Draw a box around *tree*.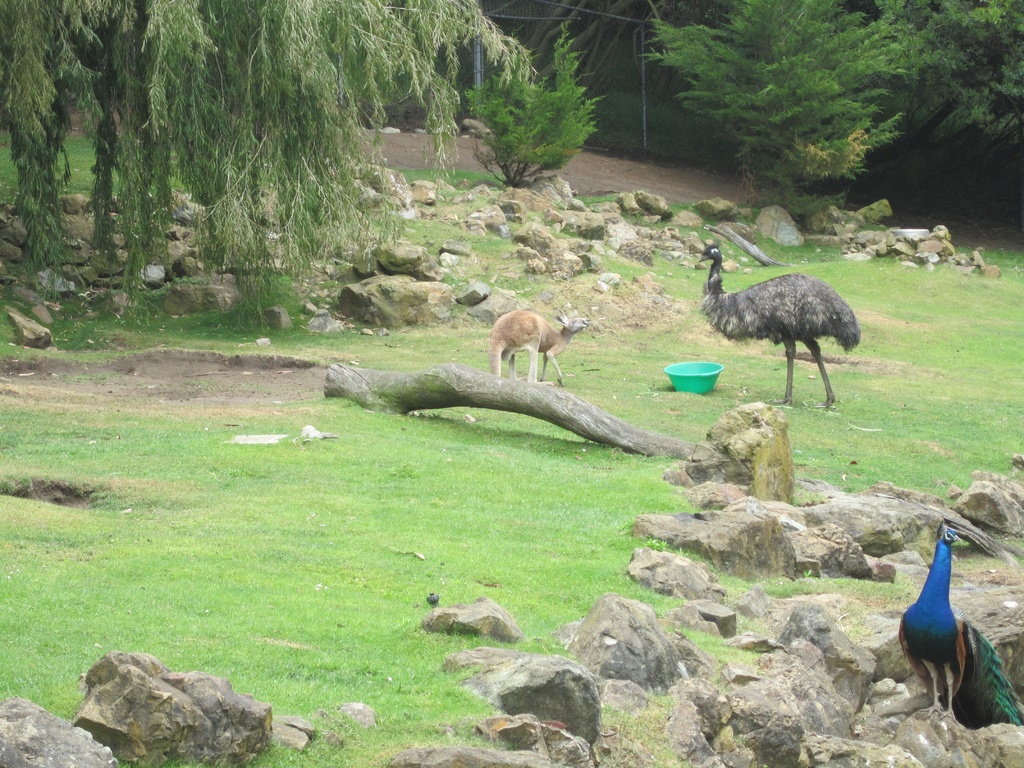
0, 0, 535, 322.
